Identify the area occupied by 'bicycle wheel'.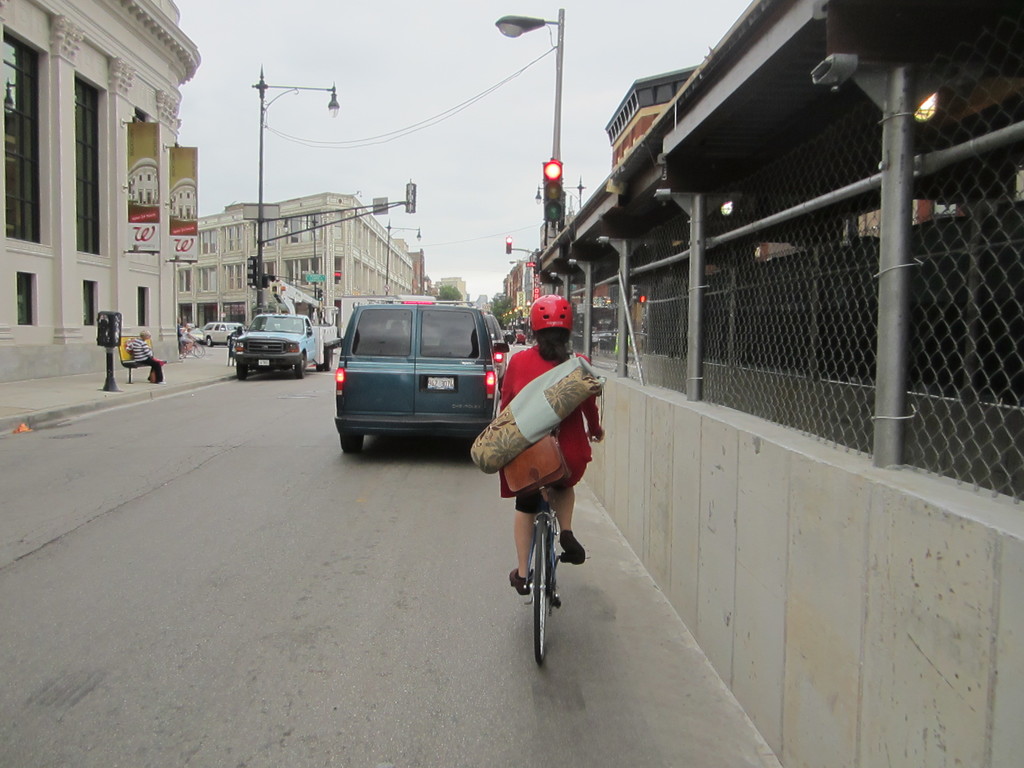
Area: 190/342/202/356.
